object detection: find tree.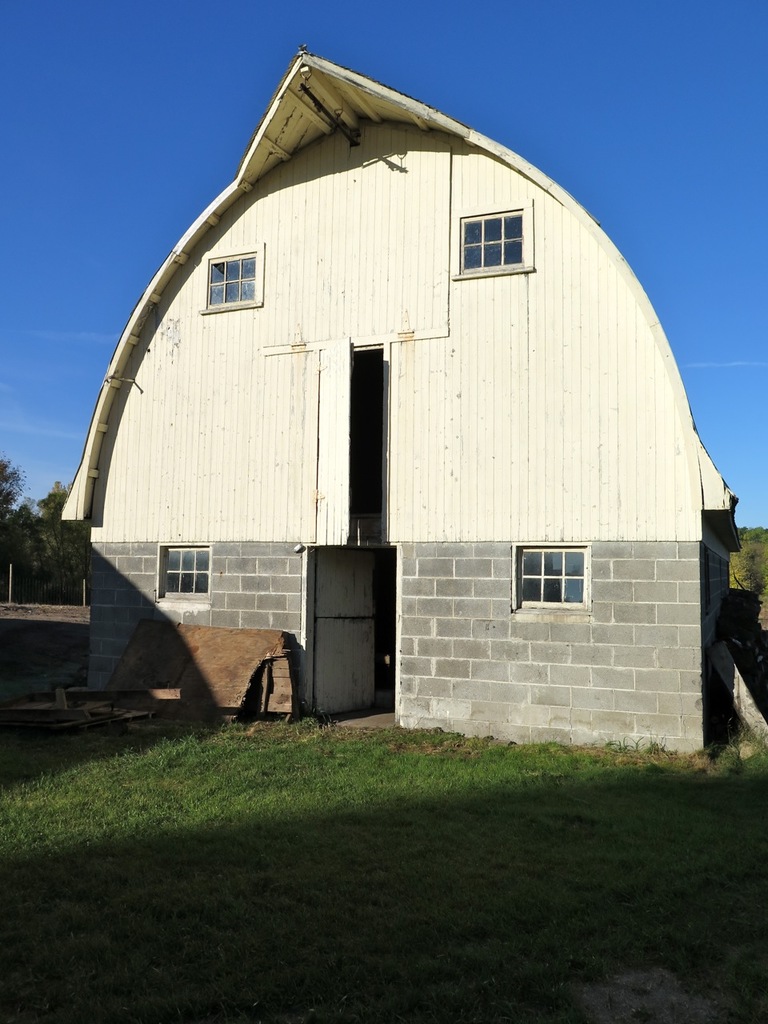
[left=0, top=452, right=89, bottom=606].
